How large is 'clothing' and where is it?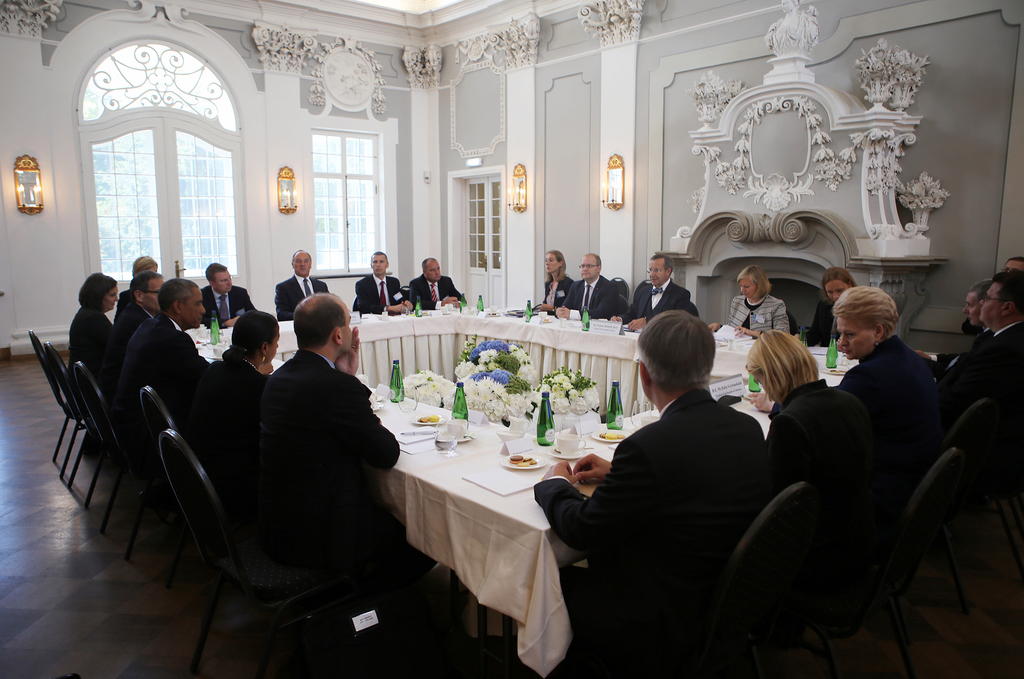
Bounding box: 132 307 198 419.
